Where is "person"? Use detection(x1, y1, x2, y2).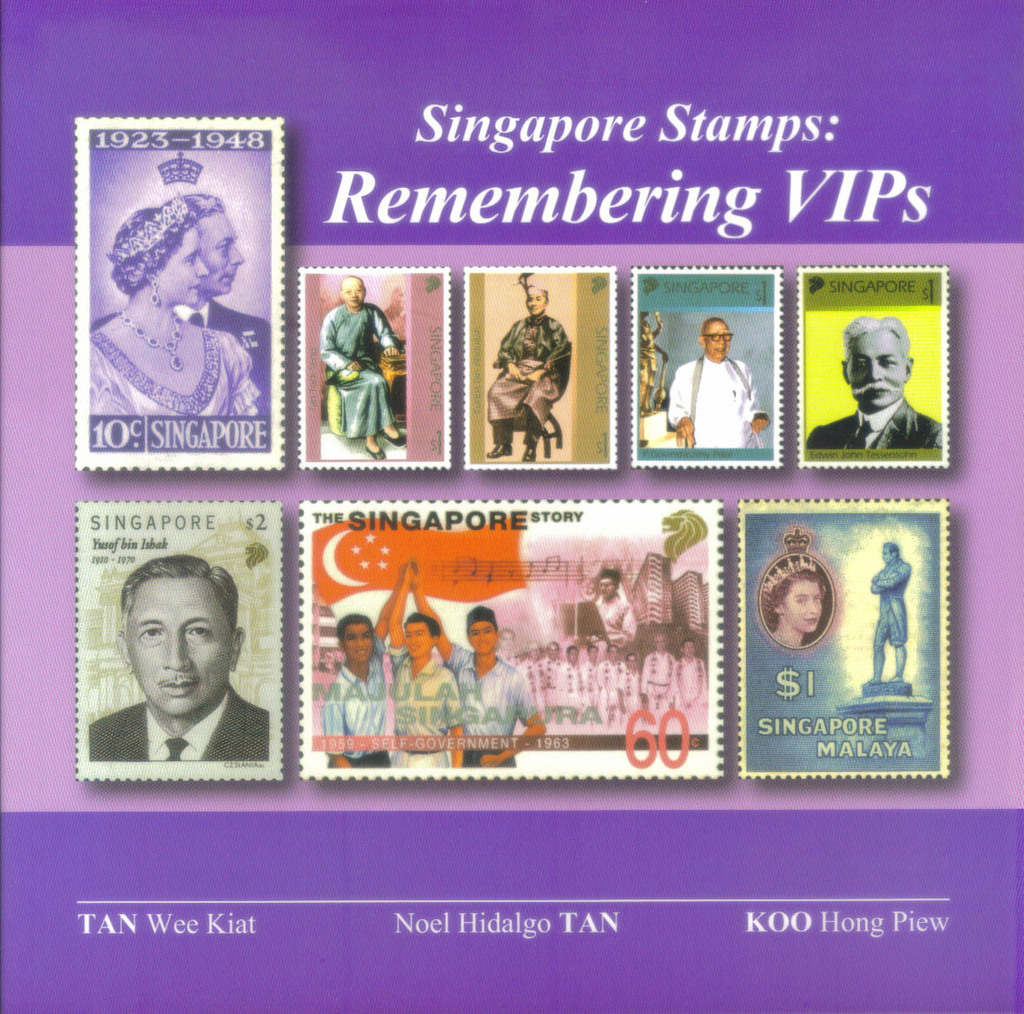
detection(487, 269, 573, 460).
